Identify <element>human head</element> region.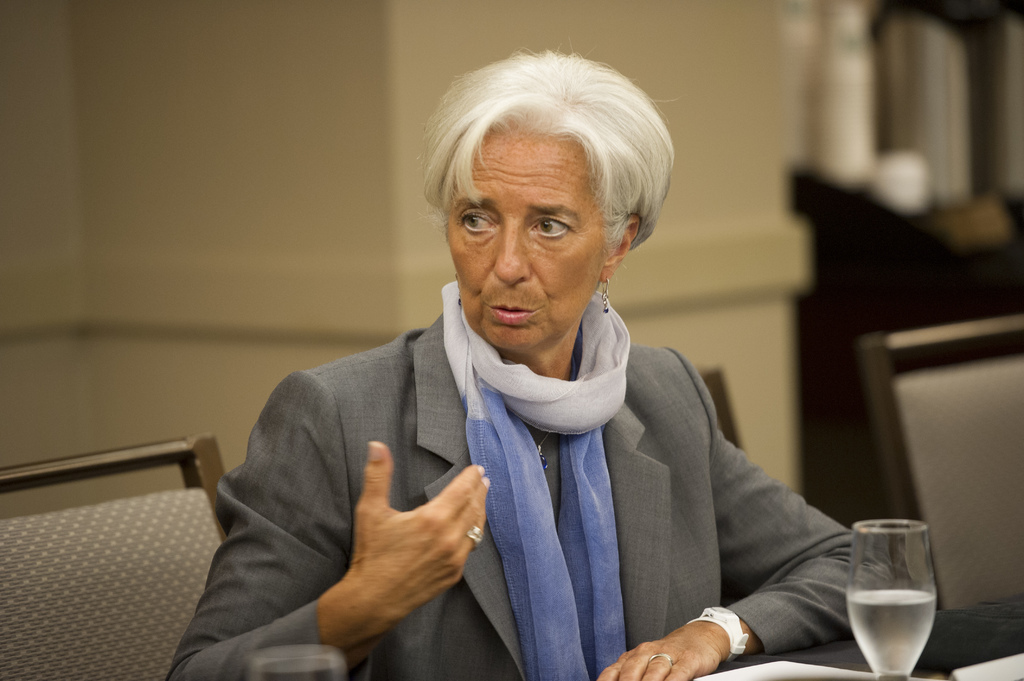
Region: BBox(424, 51, 668, 347).
